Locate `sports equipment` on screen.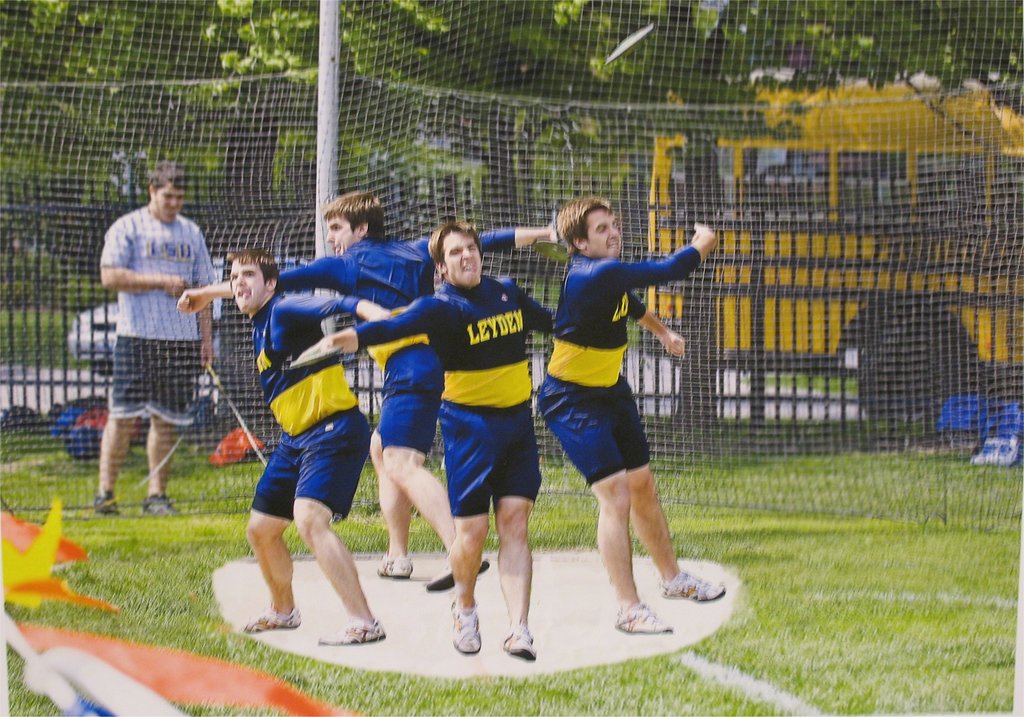
On screen at 609:599:676:637.
